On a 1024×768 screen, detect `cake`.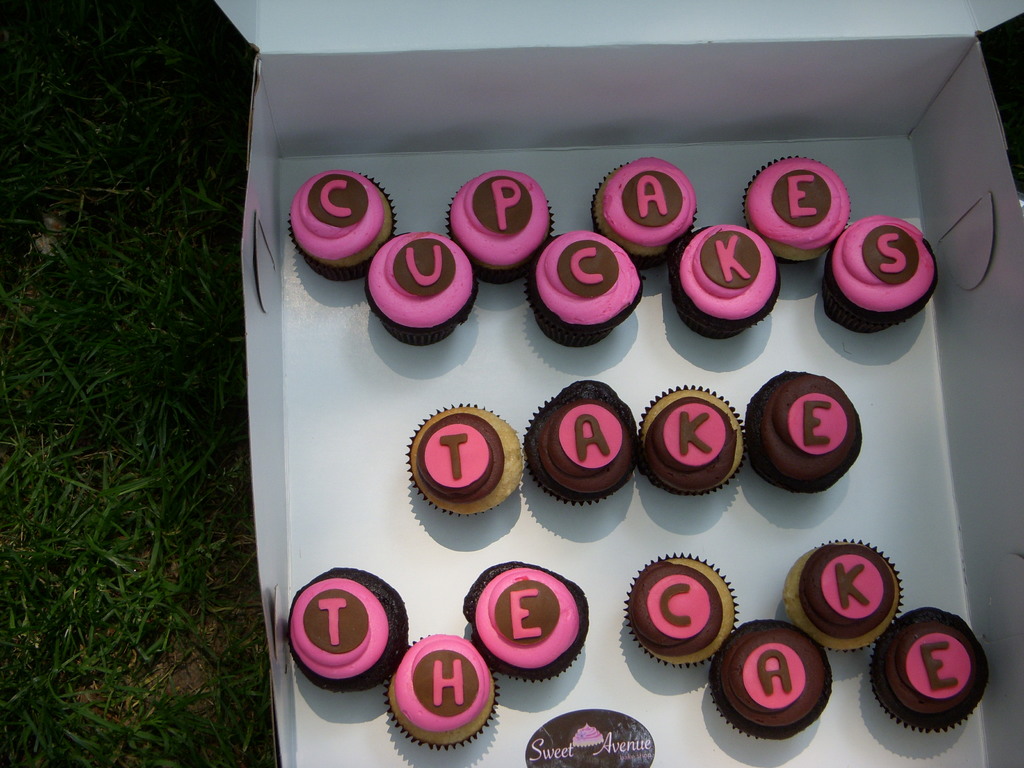
bbox(465, 563, 592, 681).
